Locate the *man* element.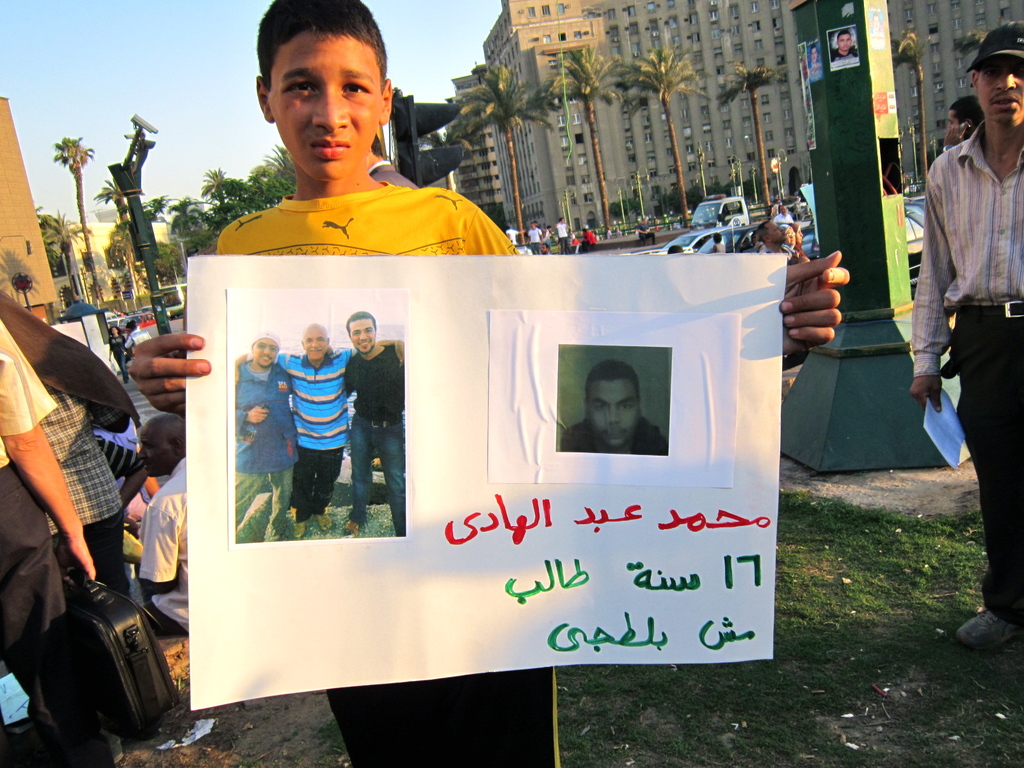
Element bbox: <bbox>0, 290, 137, 591</bbox>.
